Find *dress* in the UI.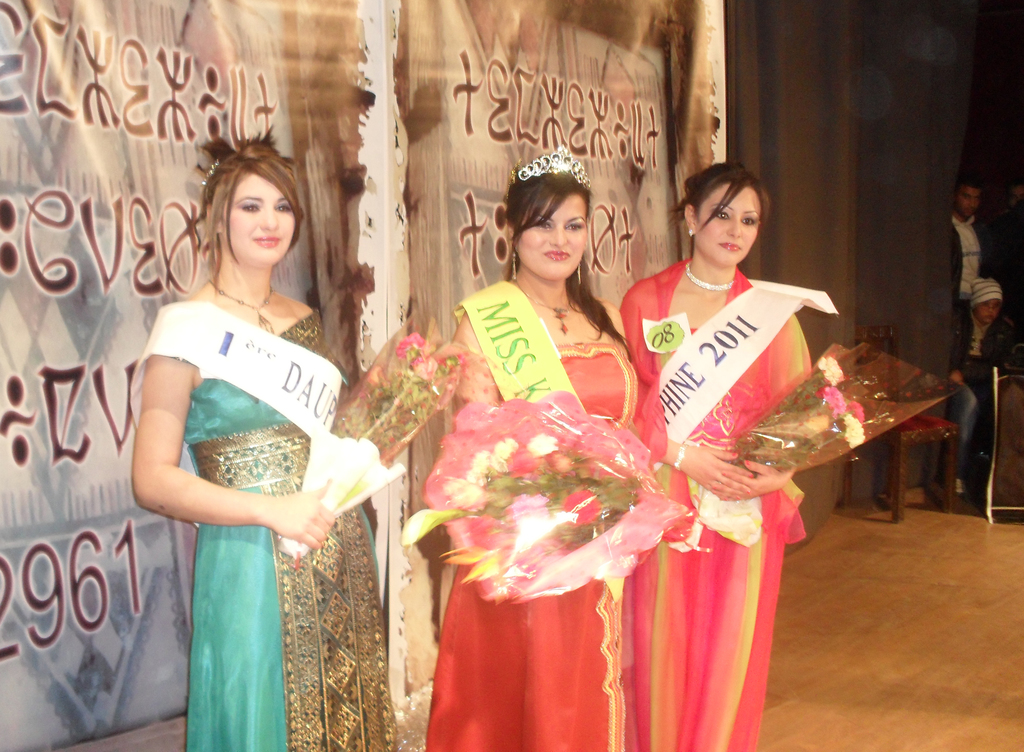
UI element at 186/379/378/750.
